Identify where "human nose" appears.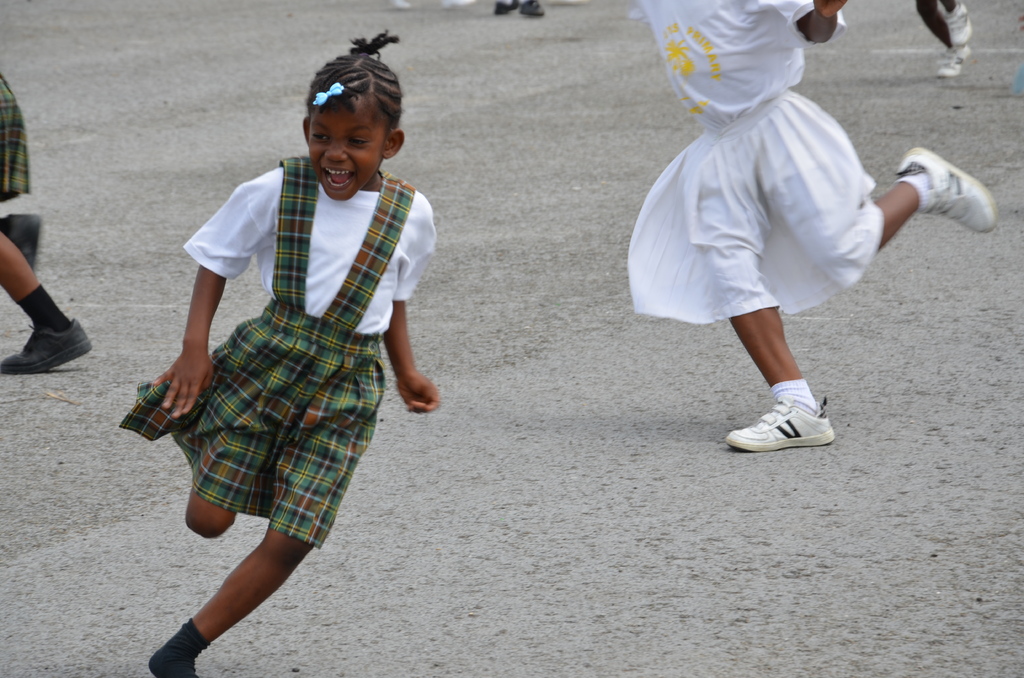
Appears at pyautogui.locateOnScreen(326, 141, 349, 163).
